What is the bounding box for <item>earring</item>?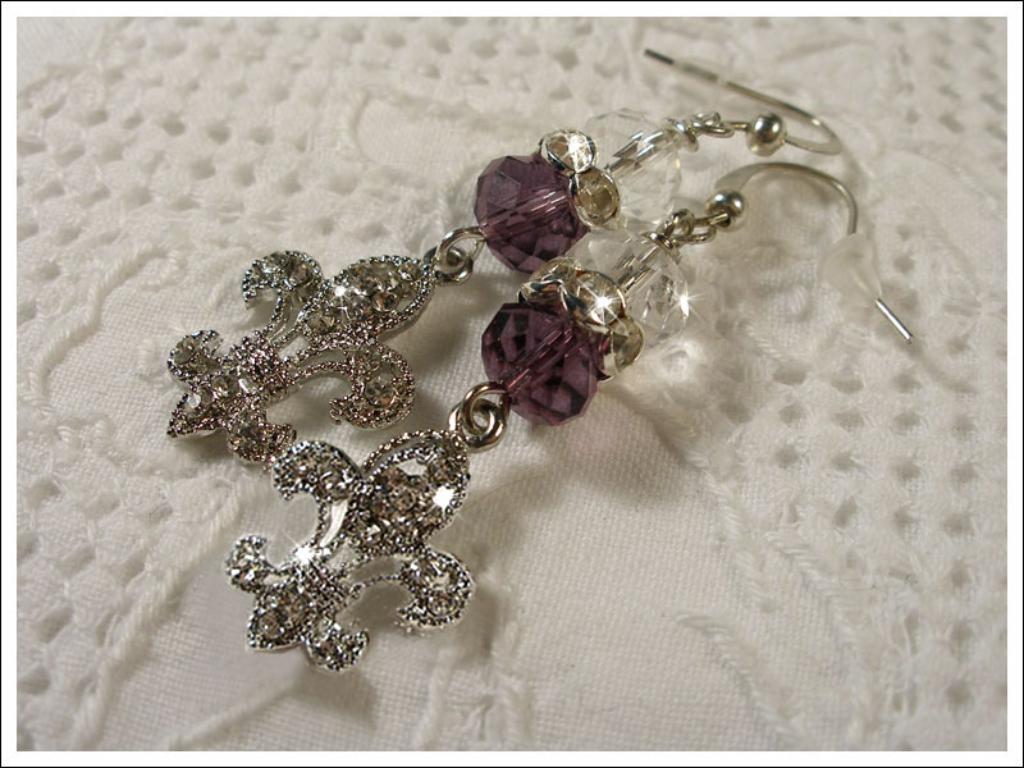
165, 47, 845, 466.
